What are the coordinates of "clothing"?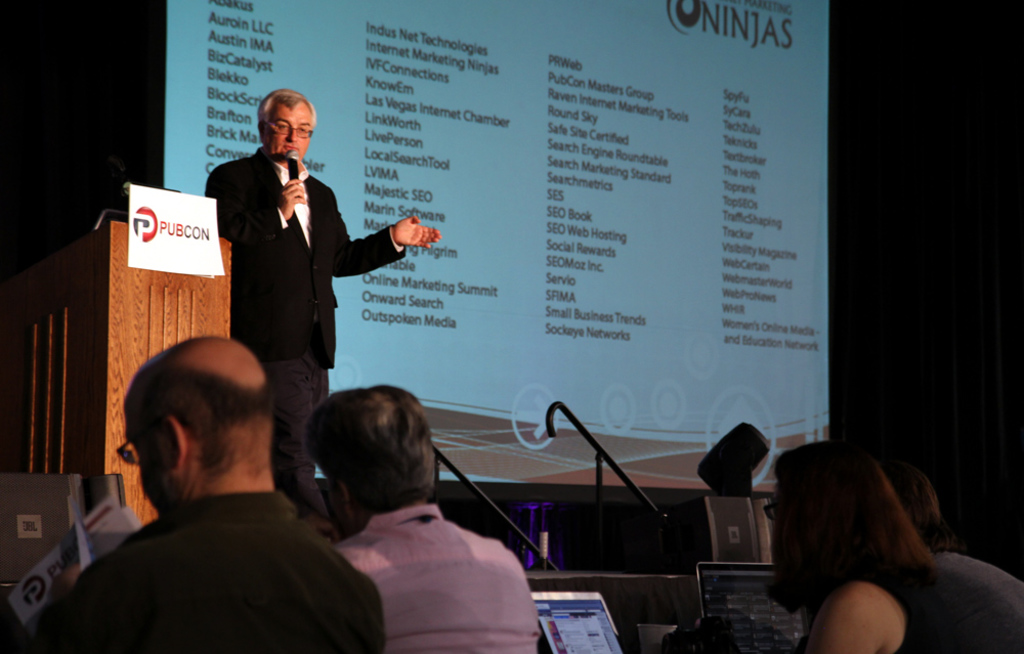
bbox=(856, 541, 1018, 653).
